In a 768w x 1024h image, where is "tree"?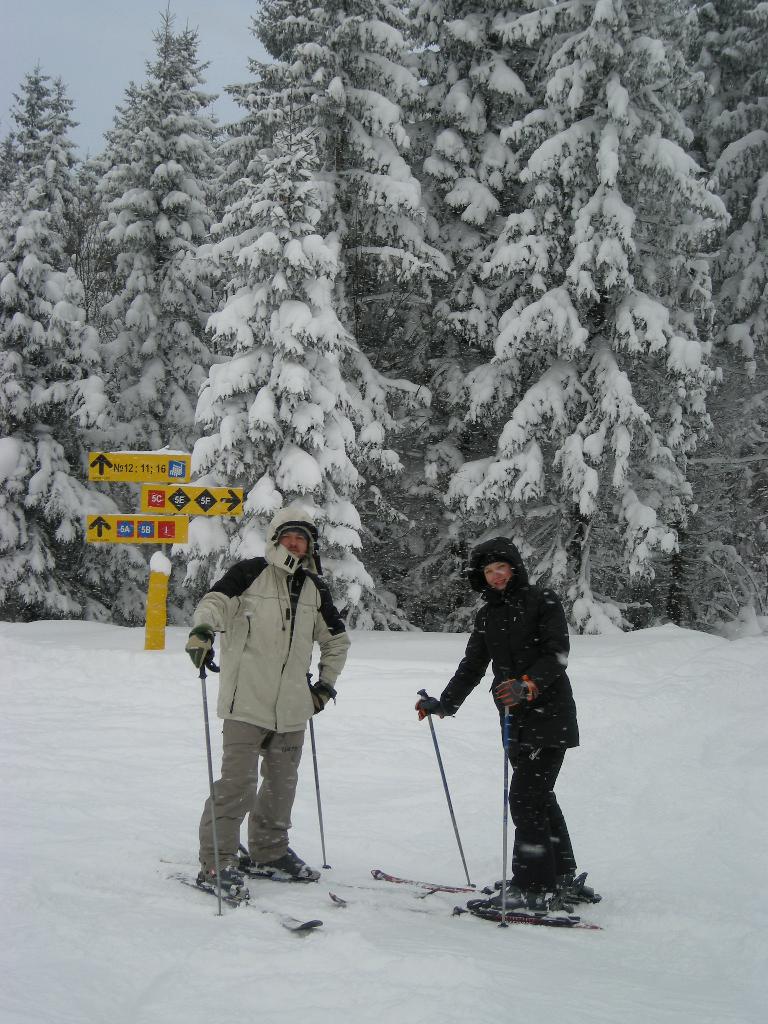
<region>184, 135, 408, 597</region>.
